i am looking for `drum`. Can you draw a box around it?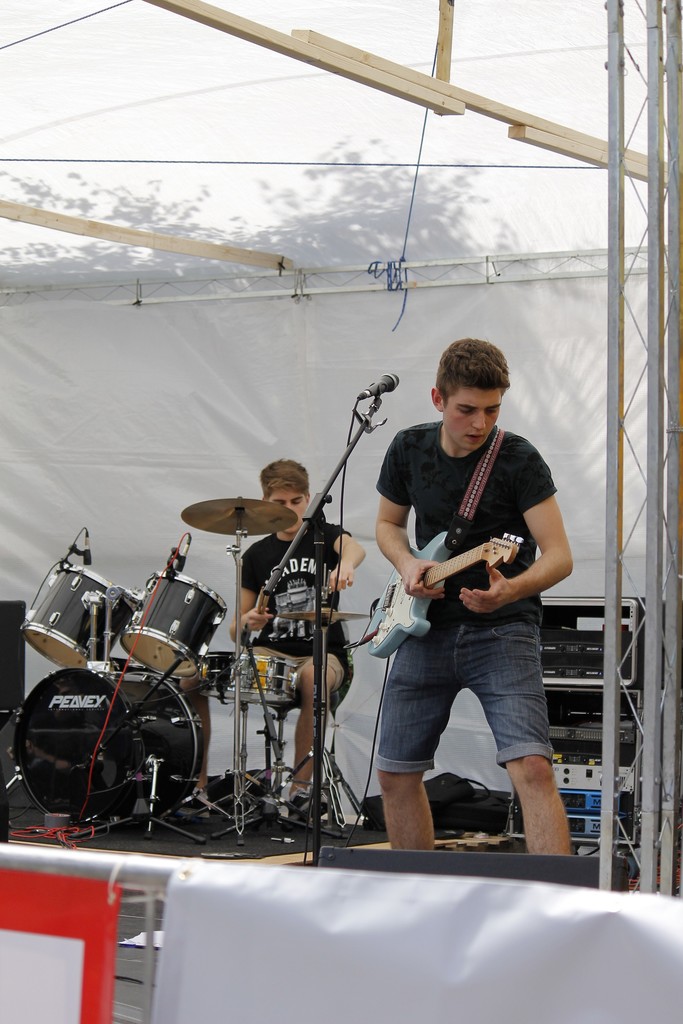
Sure, the bounding box is left=19, top=557, right=143, bottom=672.
